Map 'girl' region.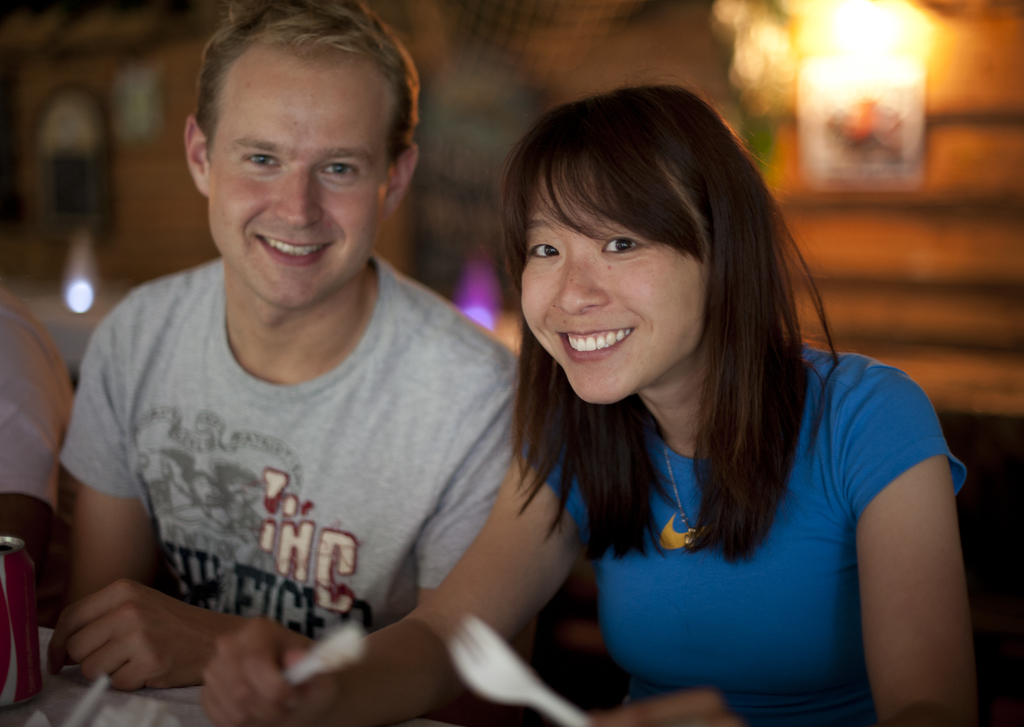
Mapped to (left=196, top=78, right=991, bottom=726).
